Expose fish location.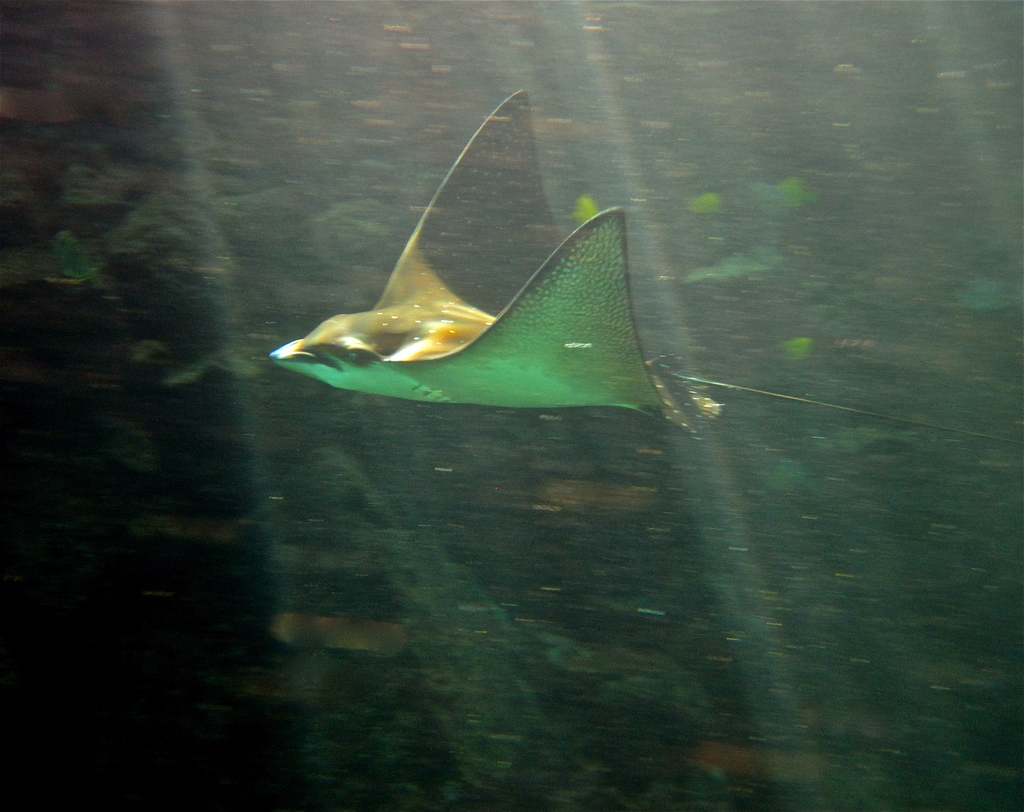
Exposed at bbox=[270, 88, 1023, 452].
